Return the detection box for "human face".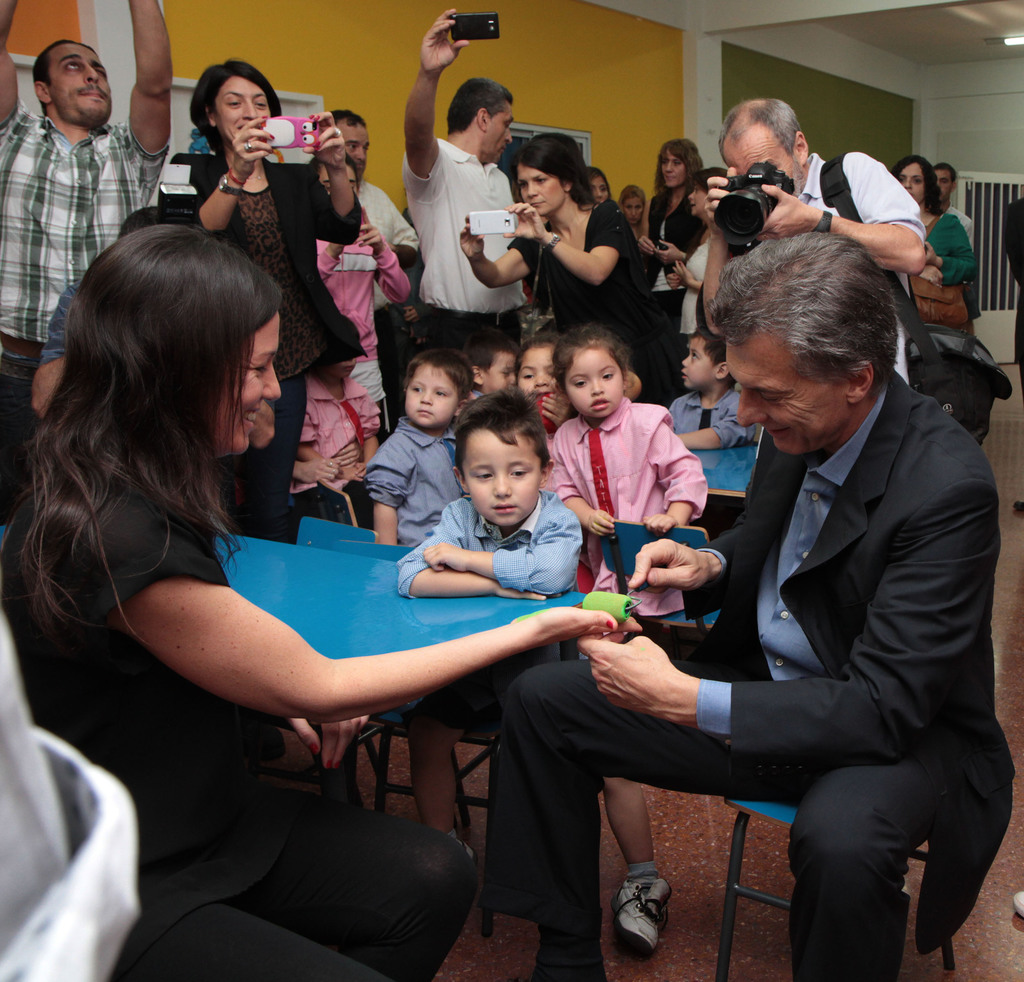
(x1=660, y1=152, x2=688, y2=190).
